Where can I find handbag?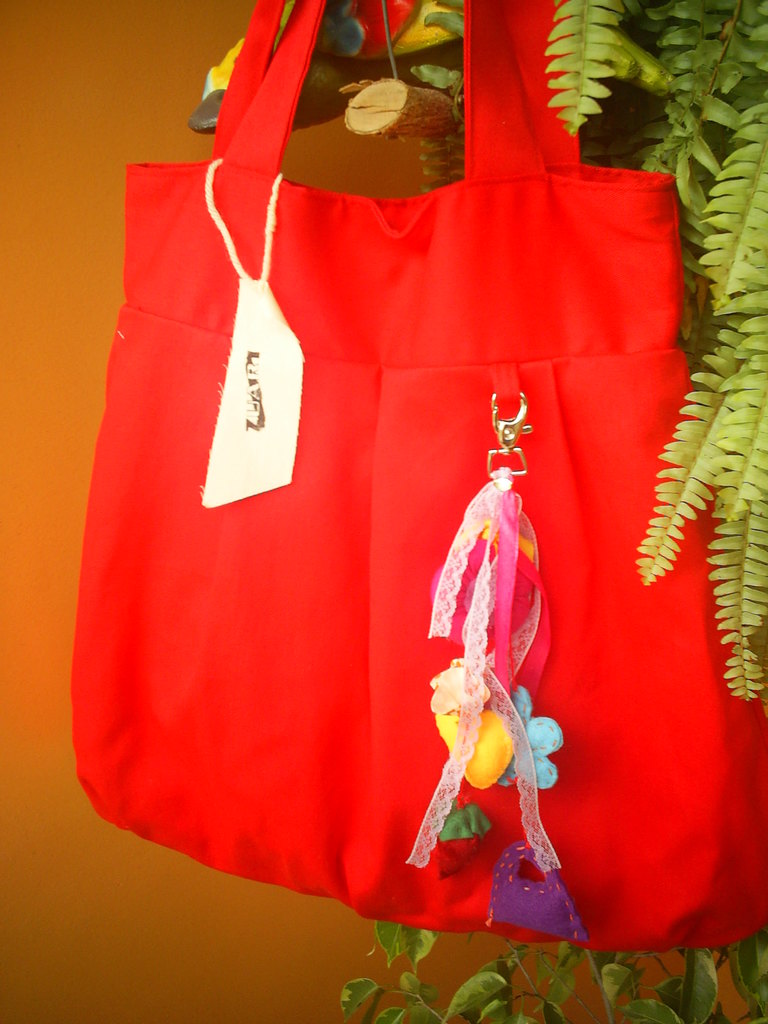
You can find it at Rect(74, 0, 767, 952).
